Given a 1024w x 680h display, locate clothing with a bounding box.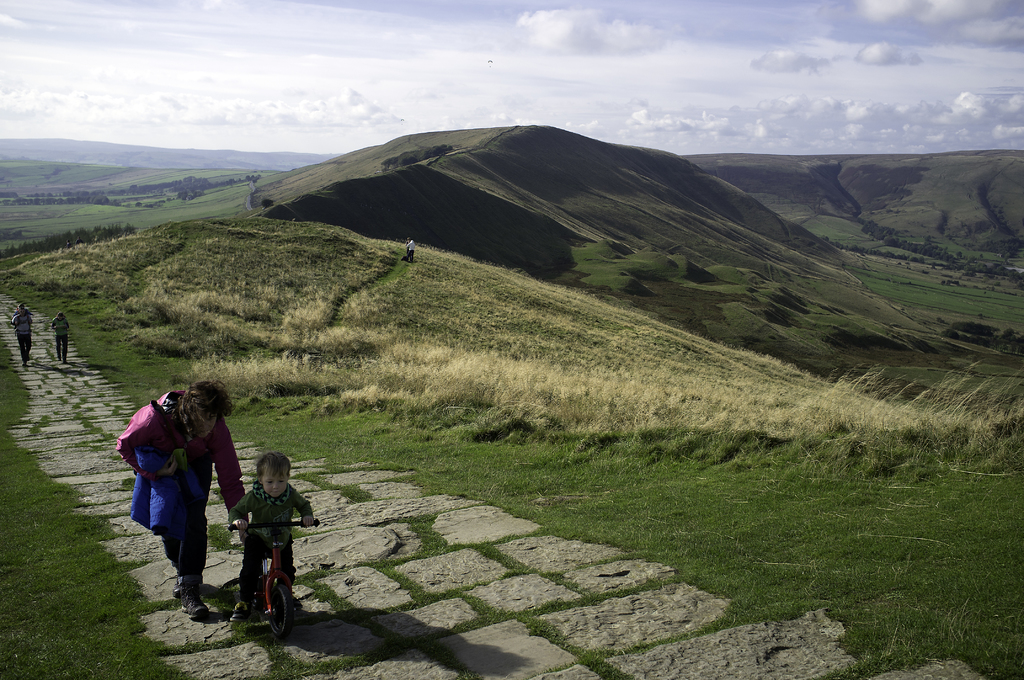
Located: [50, 318, 68, 360].
